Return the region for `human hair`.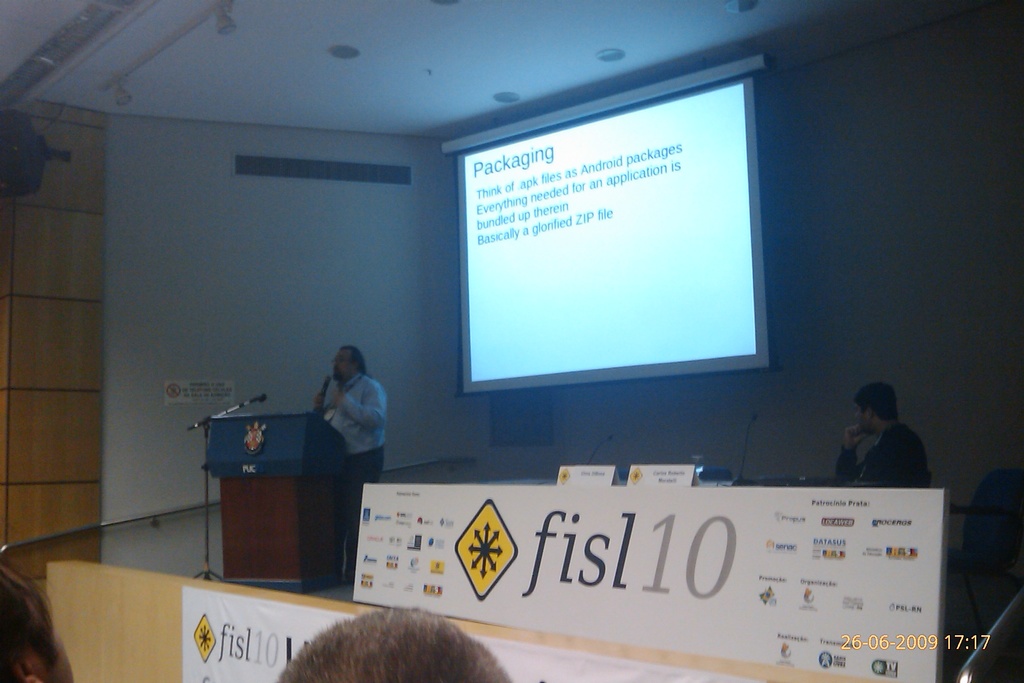
box=[339, 346, 367, 377].
